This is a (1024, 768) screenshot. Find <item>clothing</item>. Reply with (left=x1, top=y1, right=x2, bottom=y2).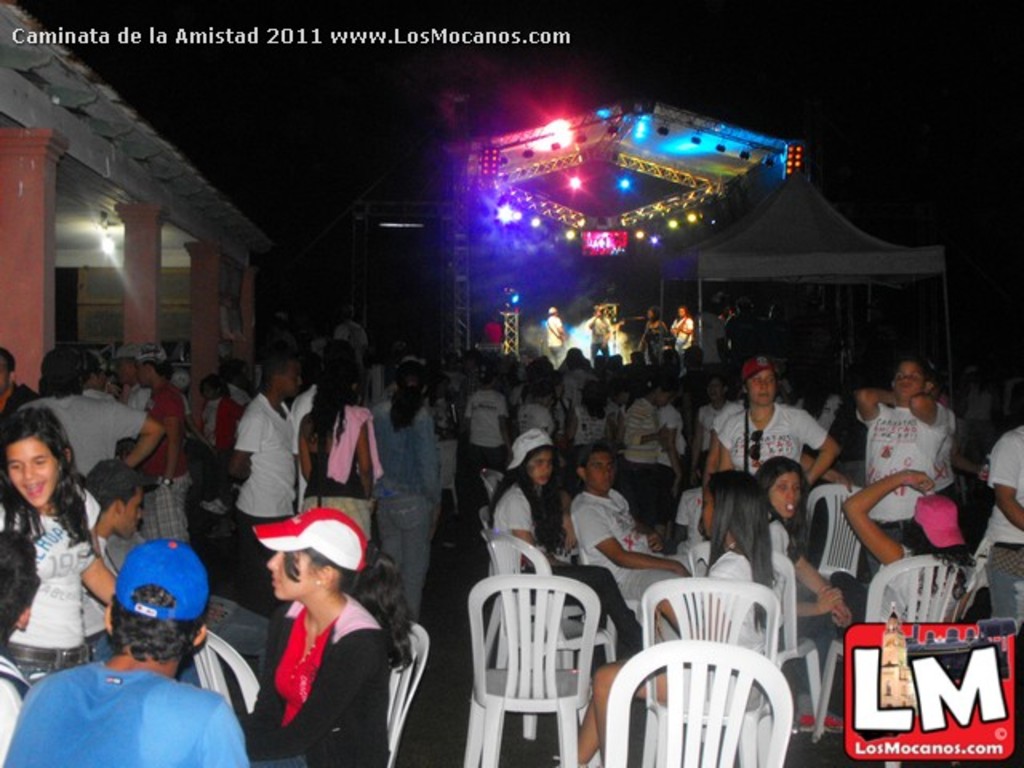
(left=546, top=302, right=566, bottom=370).
